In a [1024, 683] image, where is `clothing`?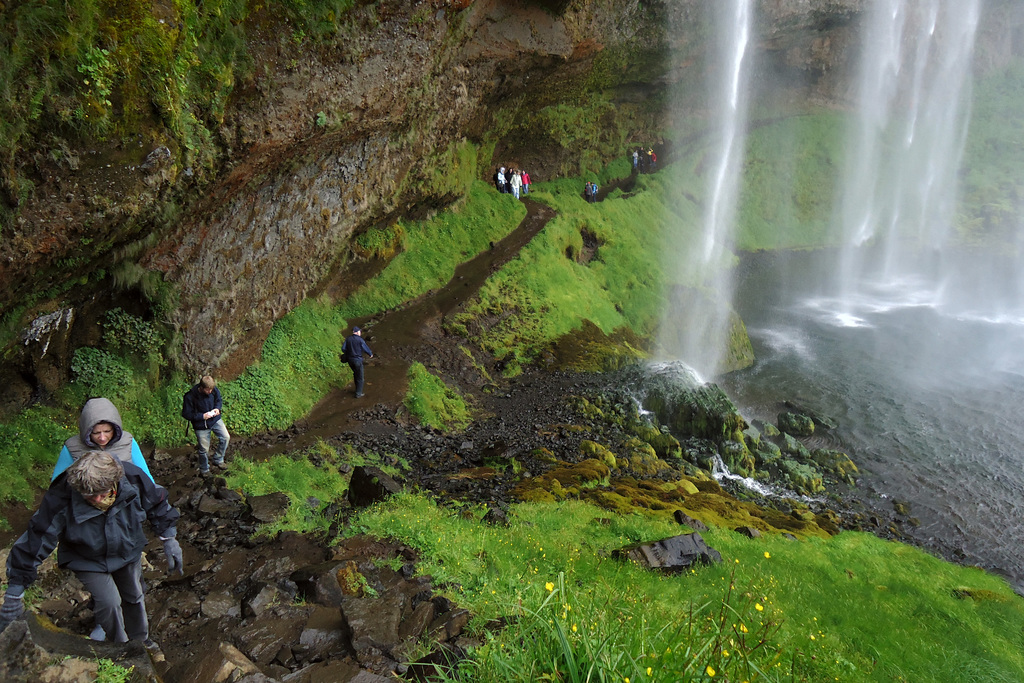
BBox(510, 174, 519, 195).
